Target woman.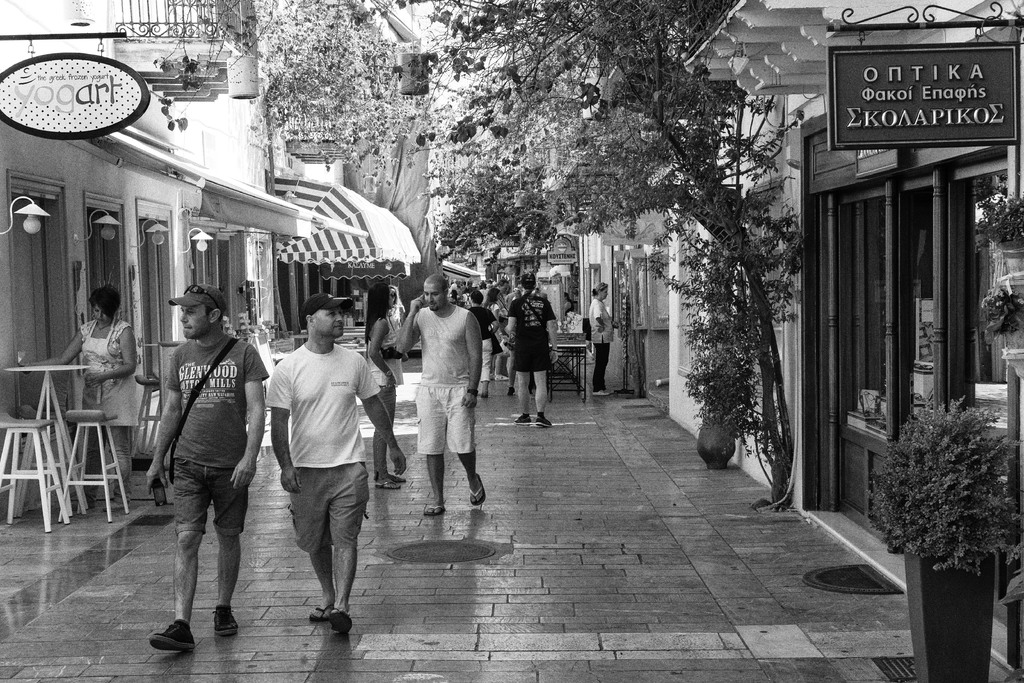
Target region: l=483, t=282, r=501, b=320.
